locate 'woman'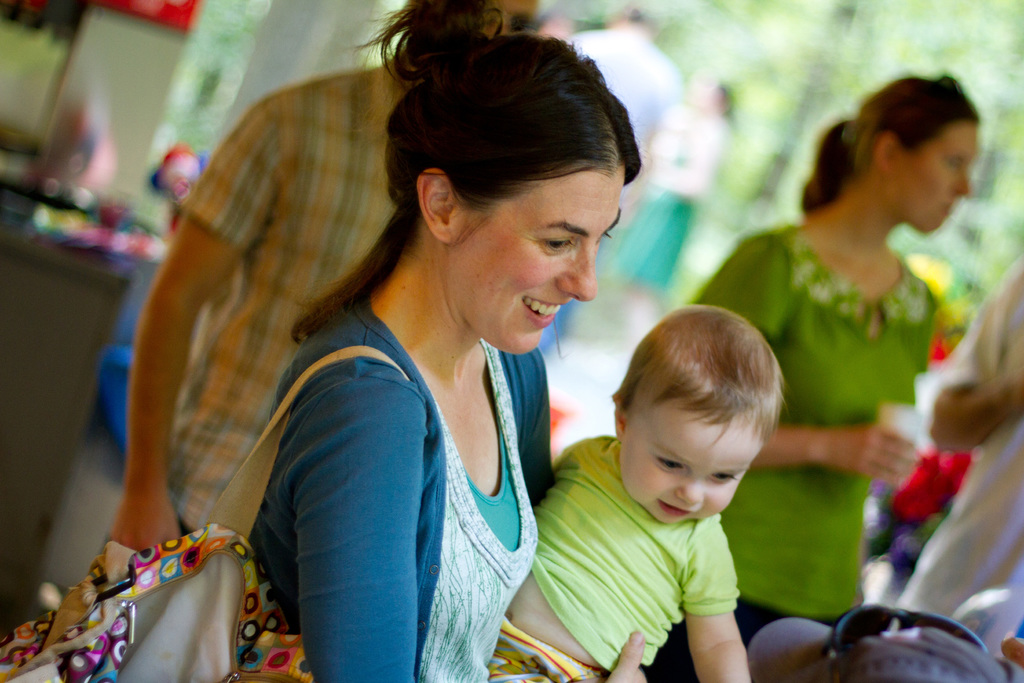
pyautogui.locateOnScreen(637, 72, 980, 682)
